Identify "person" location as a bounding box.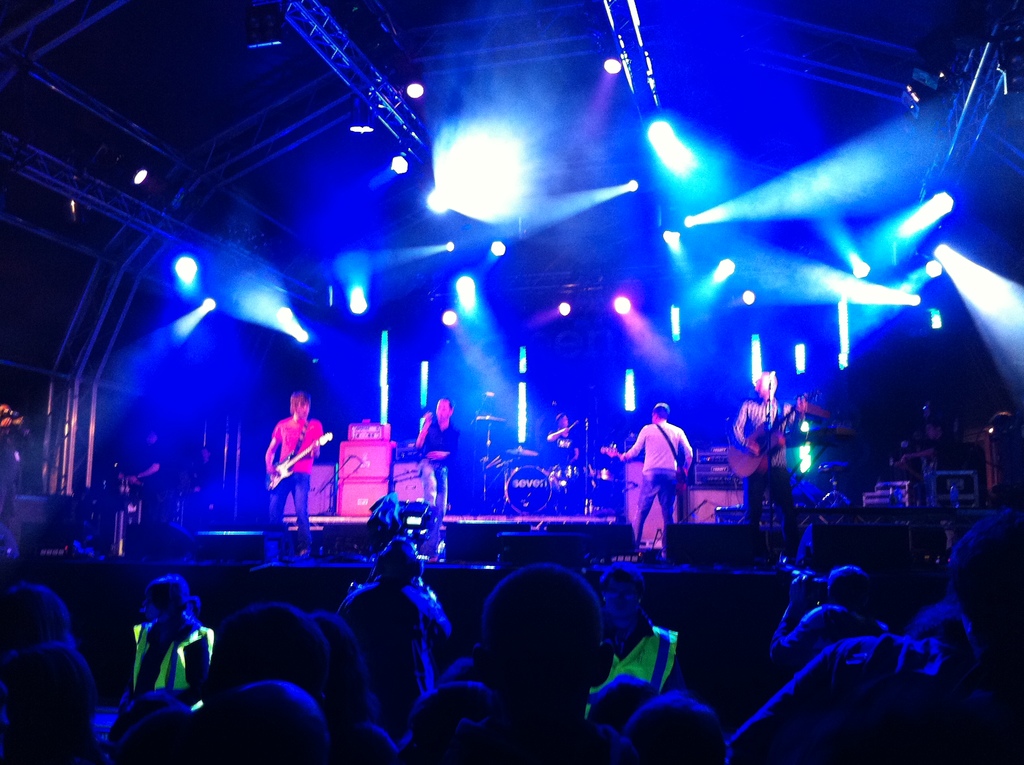
bbox=[116, 573, 213, 711].
